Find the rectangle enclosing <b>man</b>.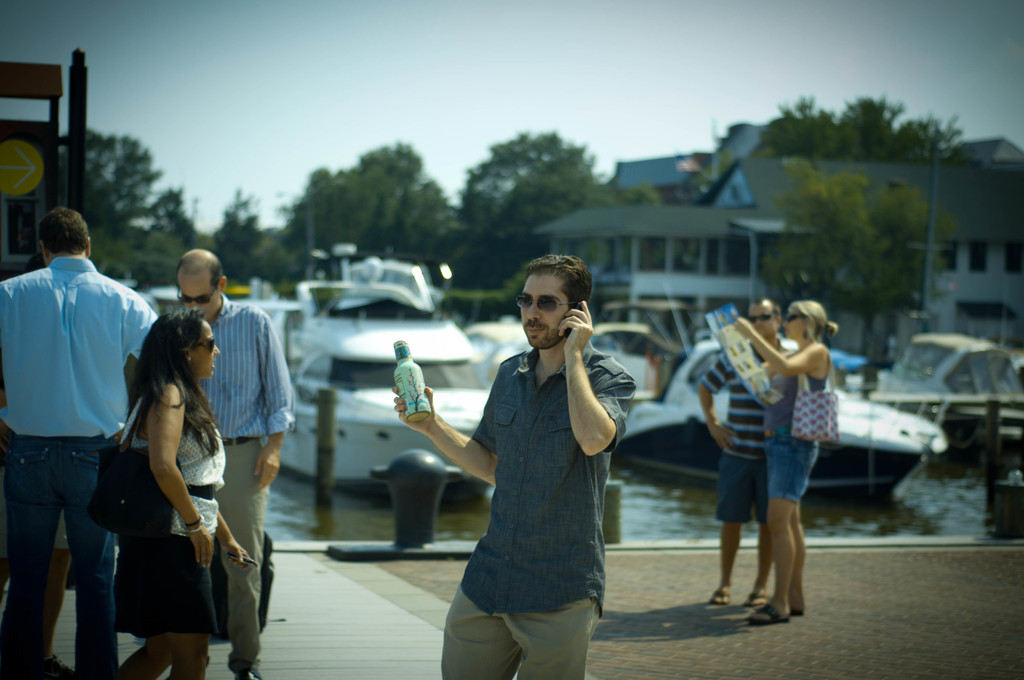
rect(174, 245, 295, 679).
